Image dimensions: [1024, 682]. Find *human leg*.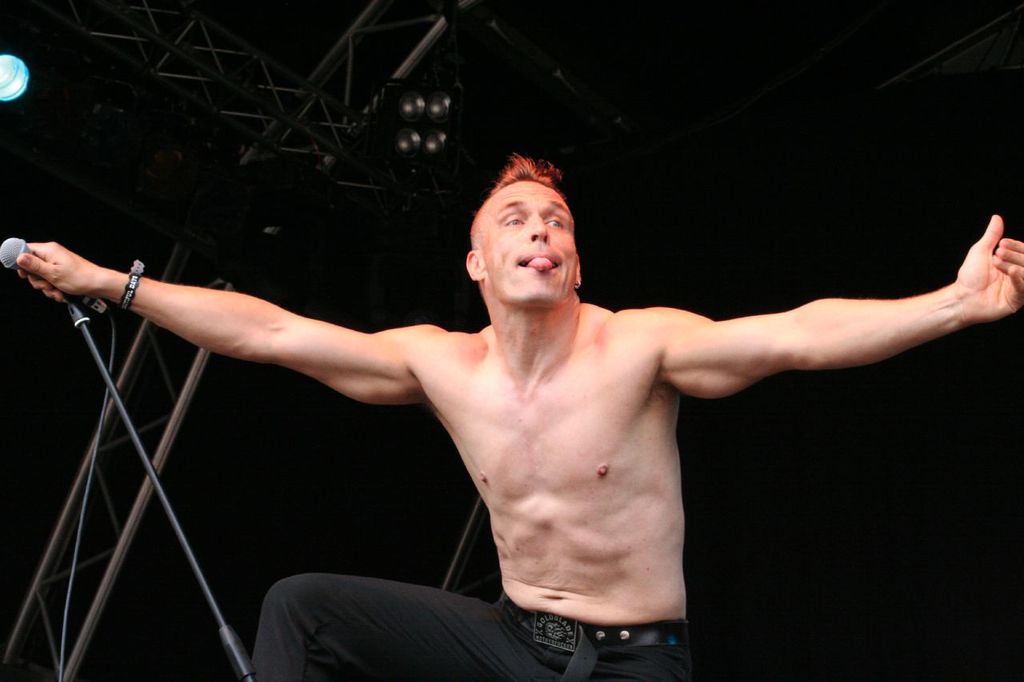
244 572 557 681.
